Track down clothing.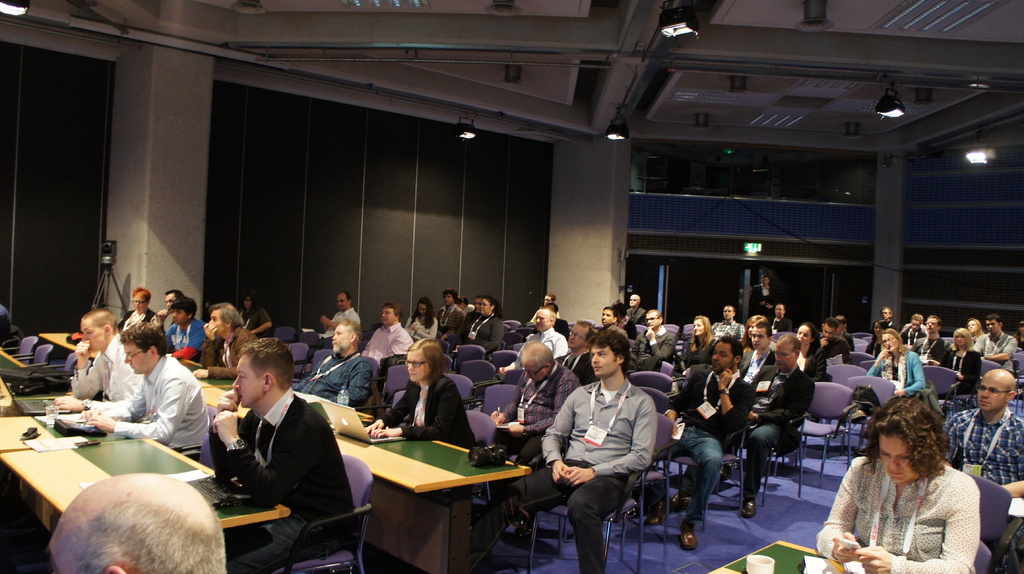
Tracked to left=237, top=307, right=268, bottom=331.
